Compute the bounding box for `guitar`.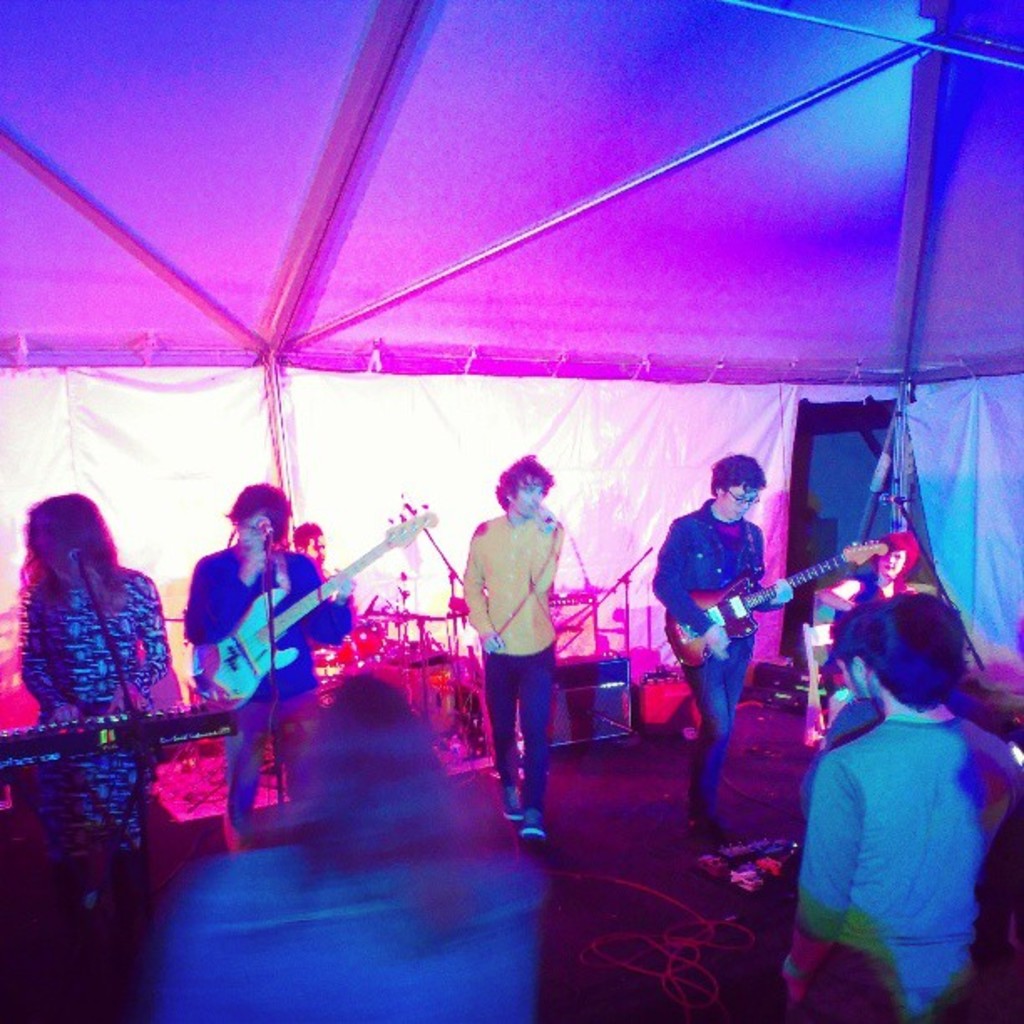
l=187, t=504, r=438, b=714.
